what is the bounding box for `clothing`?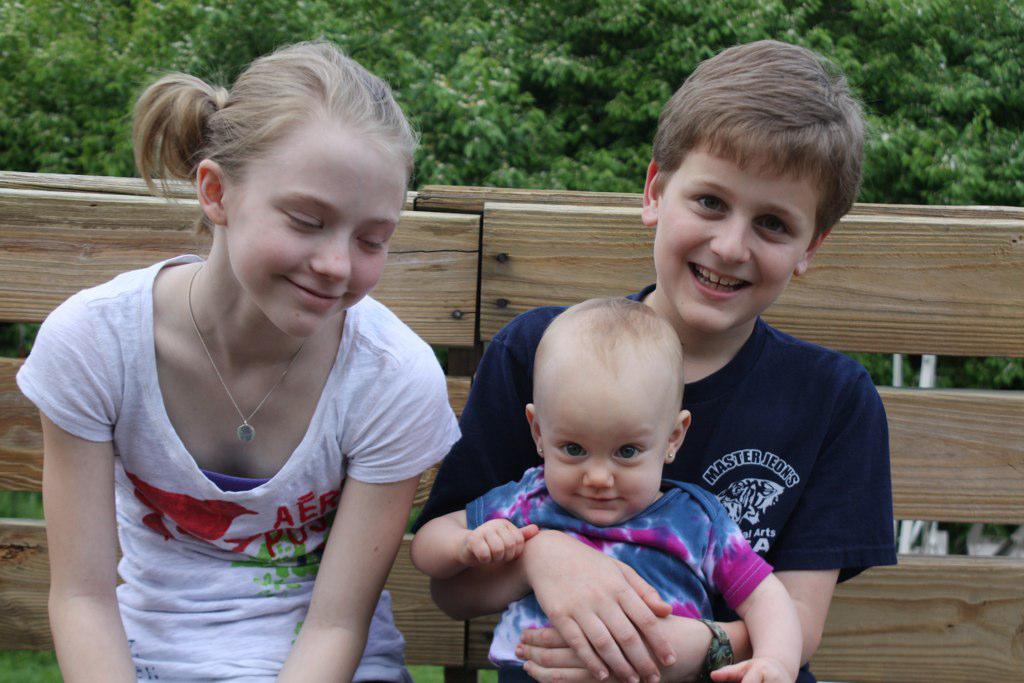
rect(408, 277, 897, 682).
